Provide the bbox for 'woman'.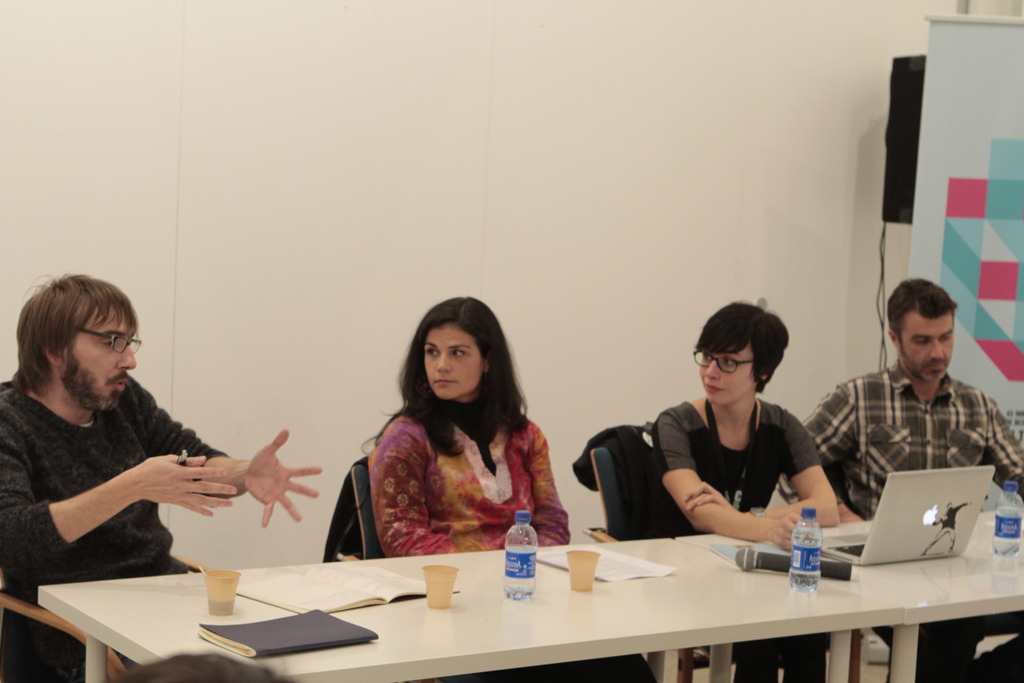
(left=648, top=298, right=844, bottom=682).
